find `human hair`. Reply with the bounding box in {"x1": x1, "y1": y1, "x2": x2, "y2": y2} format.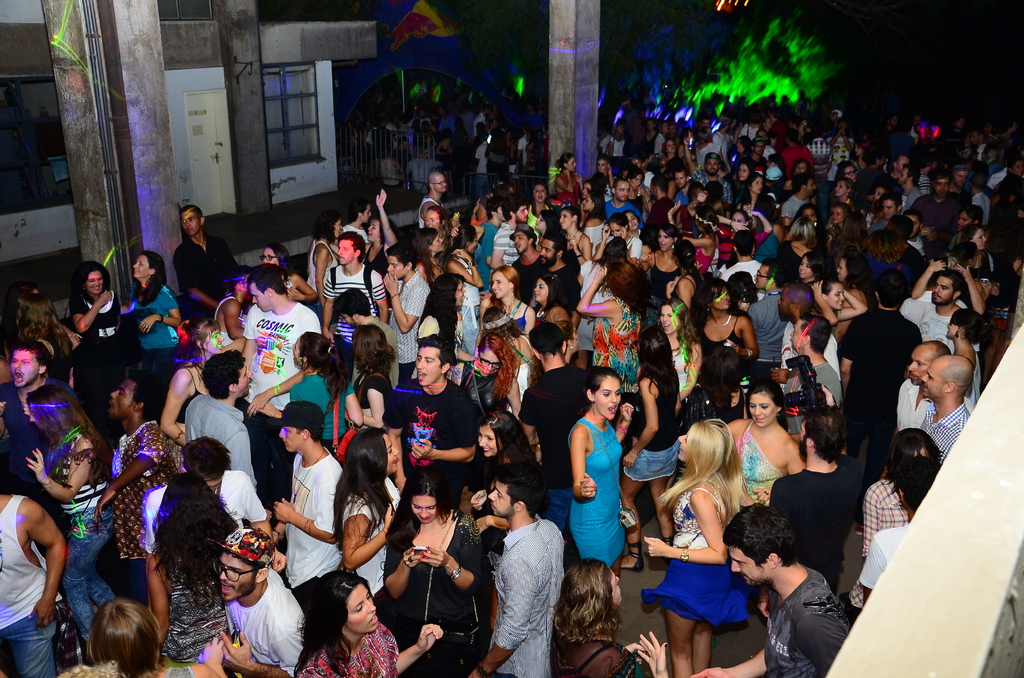
{"x1": 659, "y1": 418, "x2": 743, "y2": 524}.
